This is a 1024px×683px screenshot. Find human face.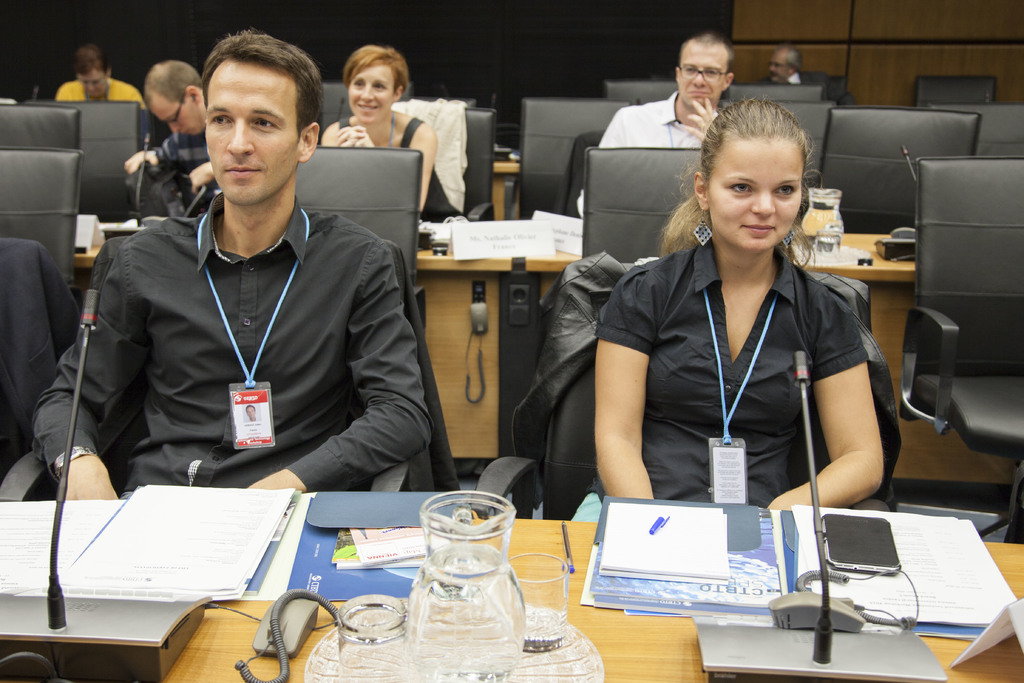
Bounding box: <box>152,102,206,135</box>.
